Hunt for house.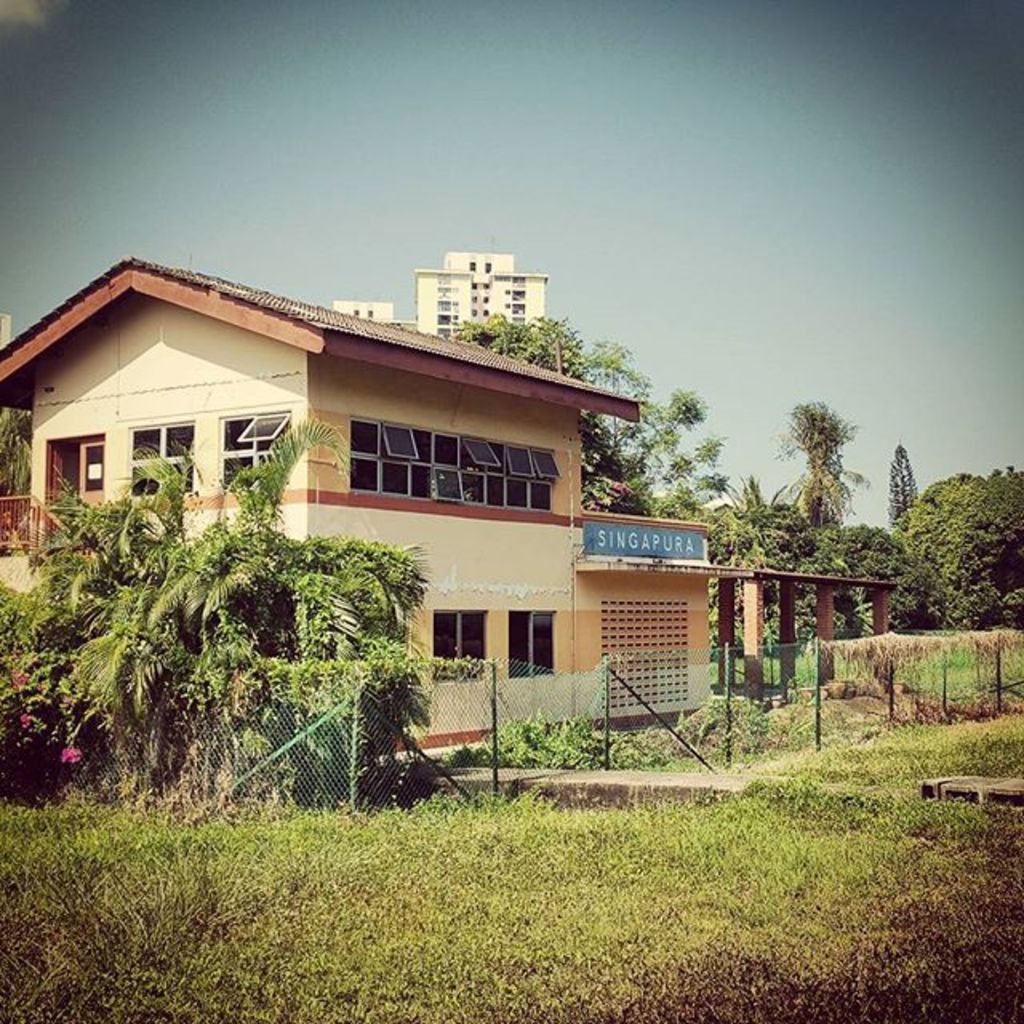
Hunted down at [334, 302, 397, 330].
